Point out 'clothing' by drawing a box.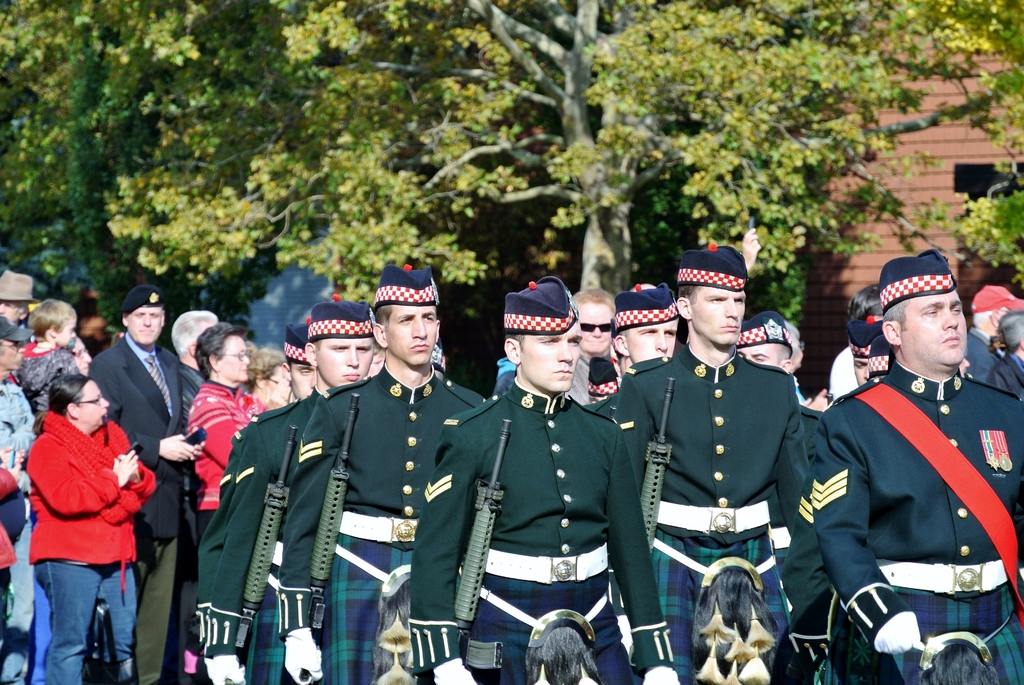
[left=193, top=382, right=267, bottom=537].
